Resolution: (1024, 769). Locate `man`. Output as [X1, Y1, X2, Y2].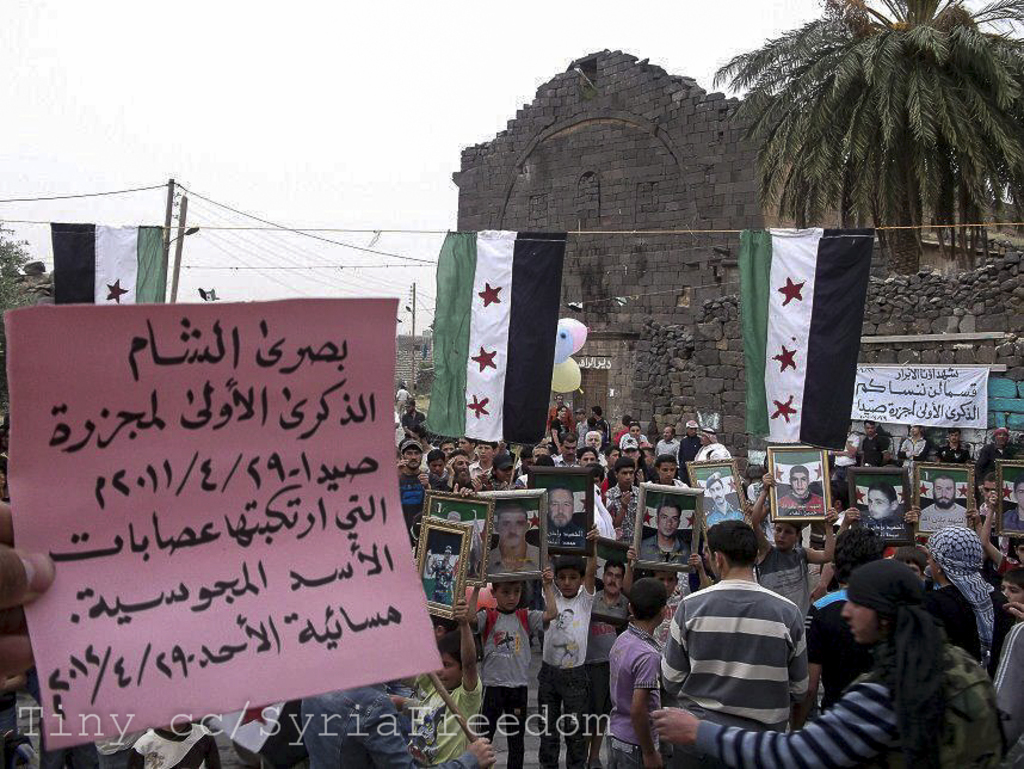
[427, 450, 450, 479].
